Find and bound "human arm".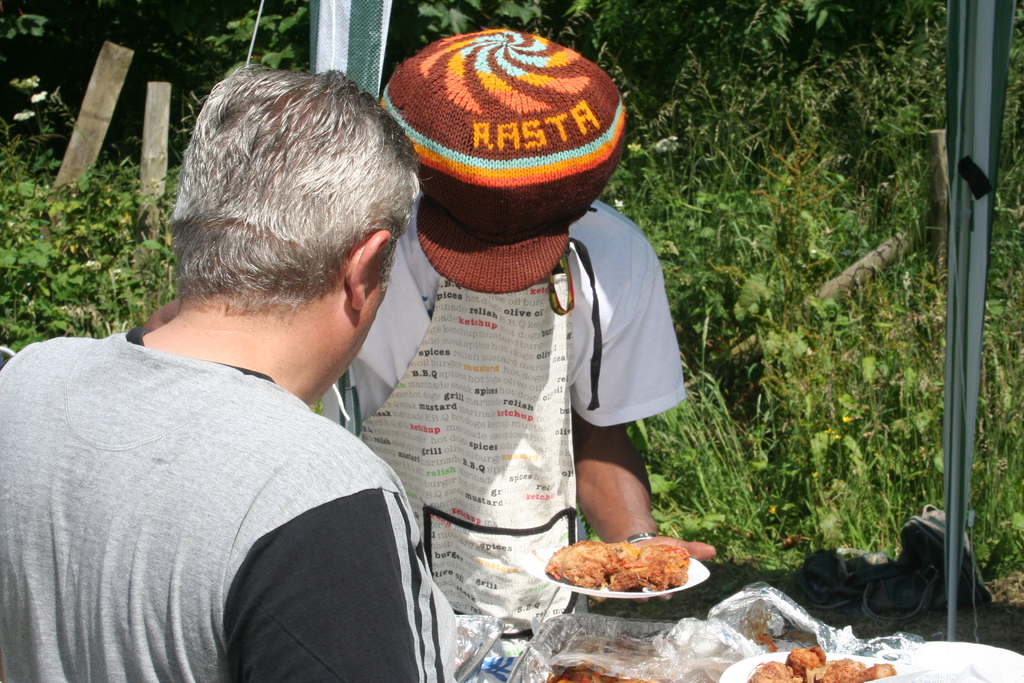
Bound: [572, 233, 714, 607].
